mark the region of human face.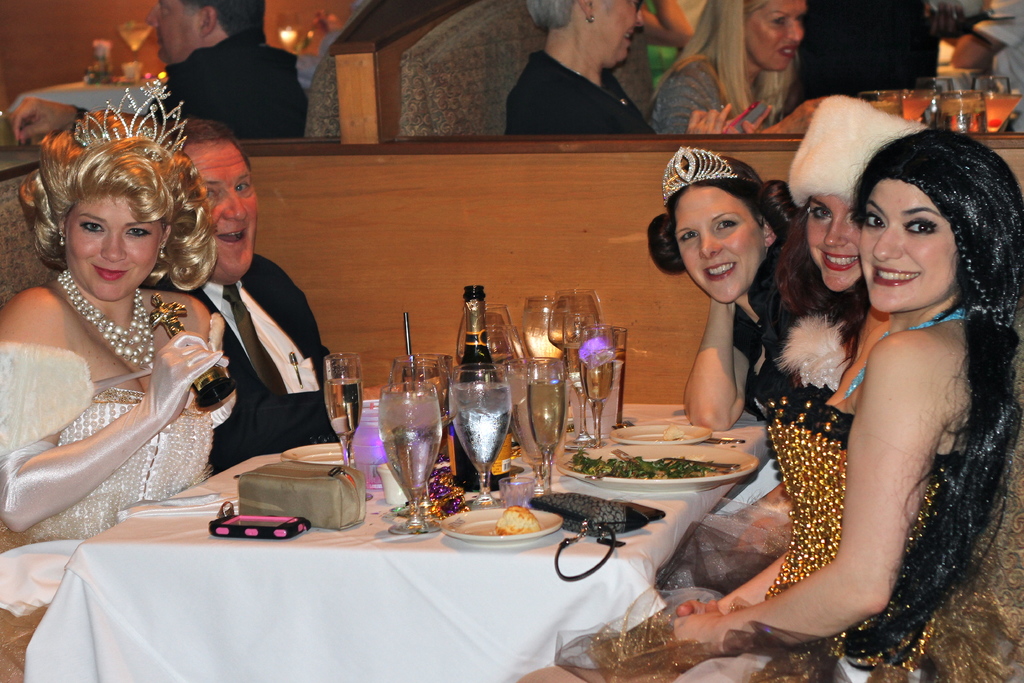
Region: x1=861 y1=179 x2=960 y2=311.
